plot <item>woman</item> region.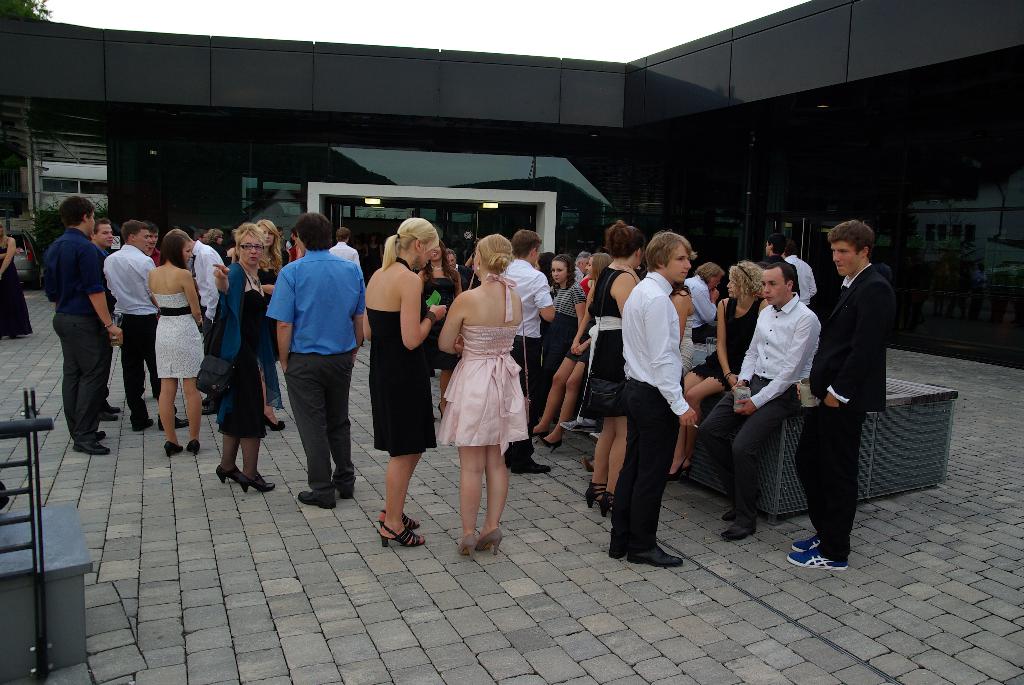
Plotted at 148/224/204/454.
